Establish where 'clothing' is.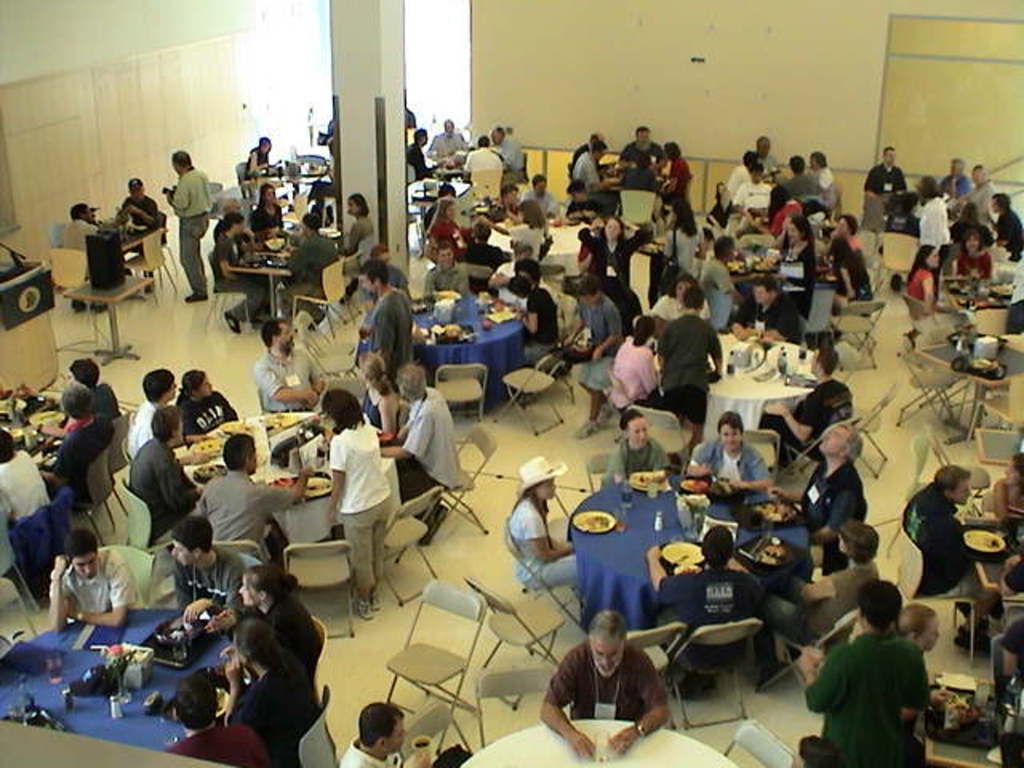
Established at [363, 293, 416, 371].
